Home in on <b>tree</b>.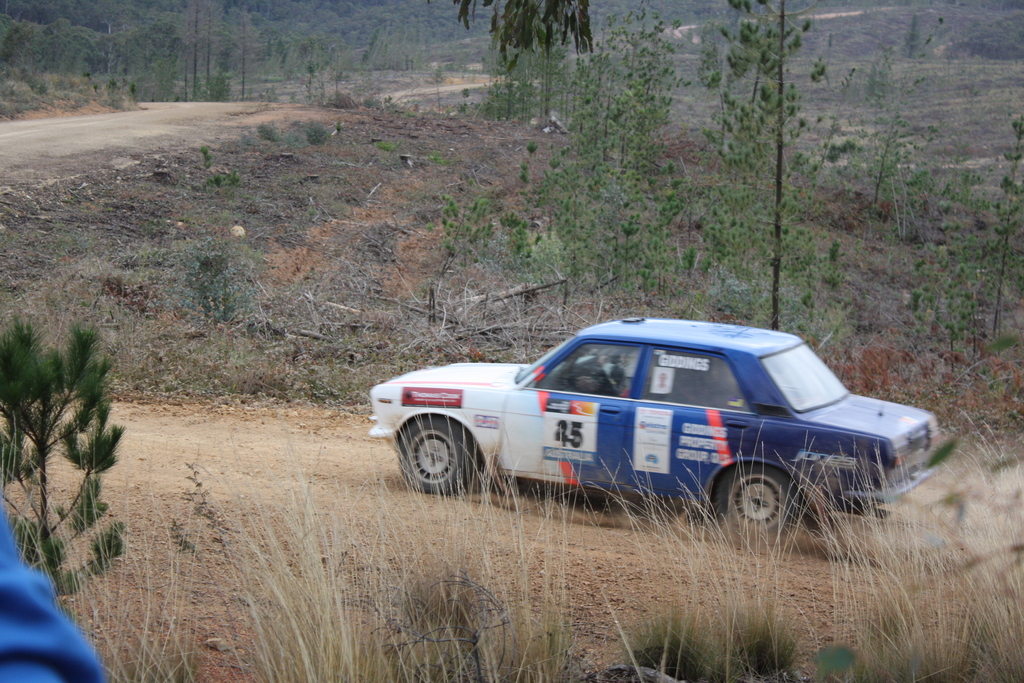
Homed in at [9, 293, 124, 571].
